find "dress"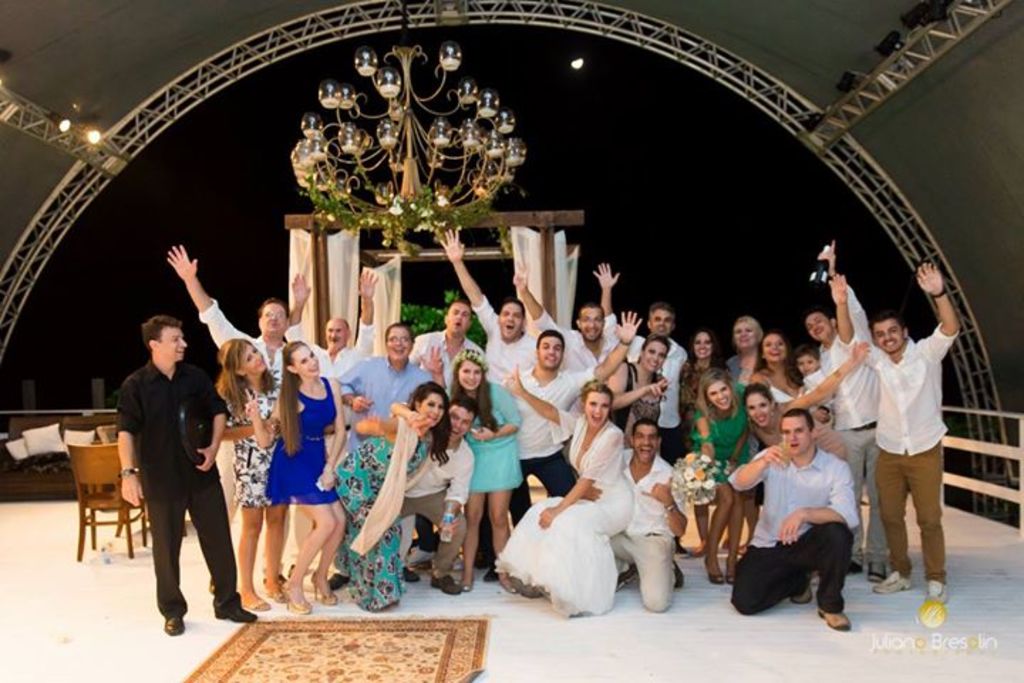
330,435,434,610
